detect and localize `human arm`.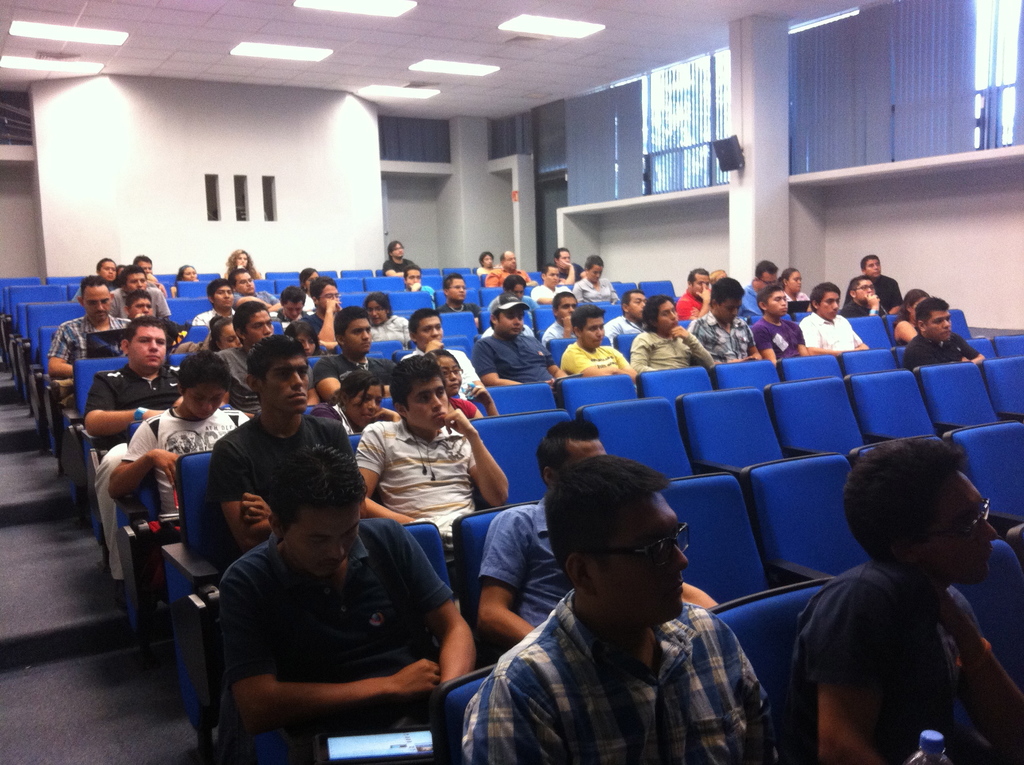
Localized at box(955, 329, 984, 362).
